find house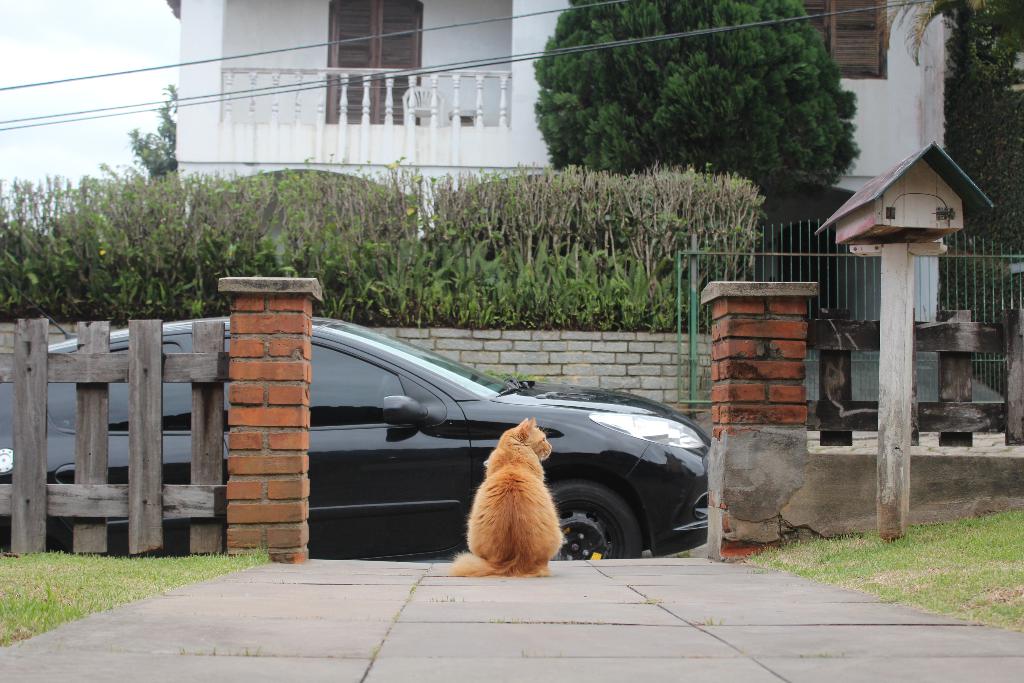
box(174, 0, 574, 243)
